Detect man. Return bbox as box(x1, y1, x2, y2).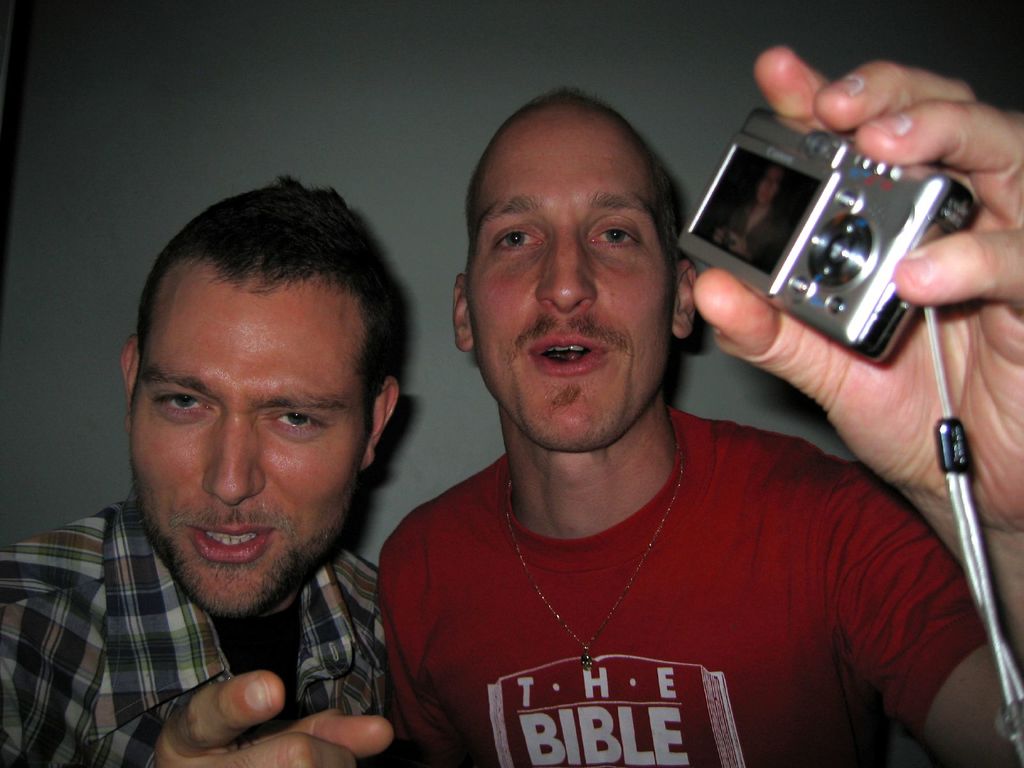
box(0, 173, 422, 767).
